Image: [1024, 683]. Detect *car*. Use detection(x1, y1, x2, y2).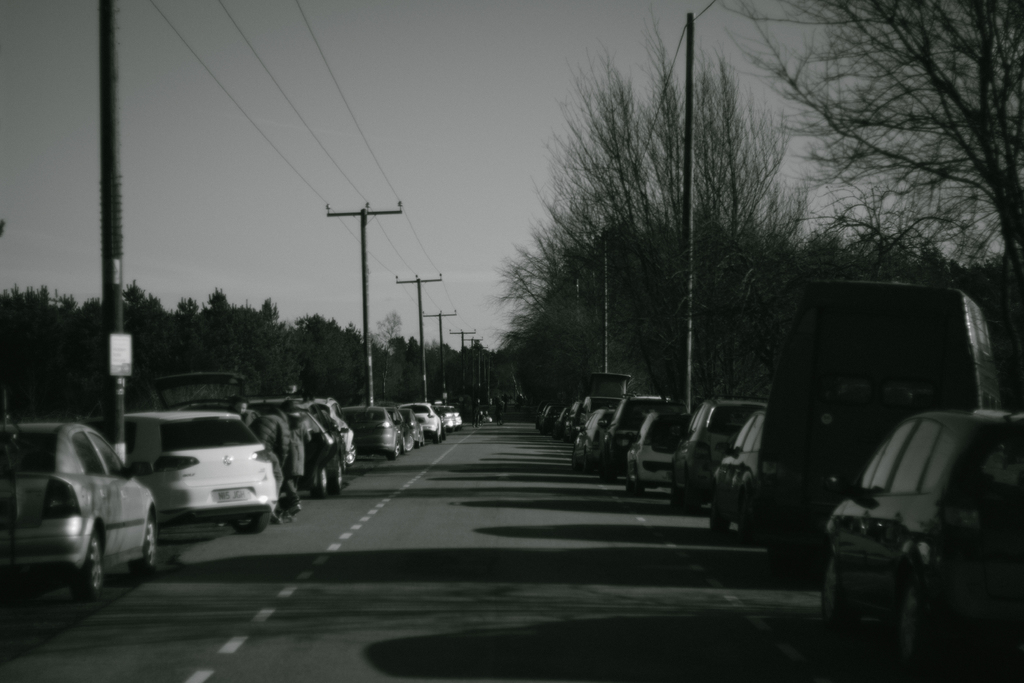
detection(822, 409, 1023, 682).
